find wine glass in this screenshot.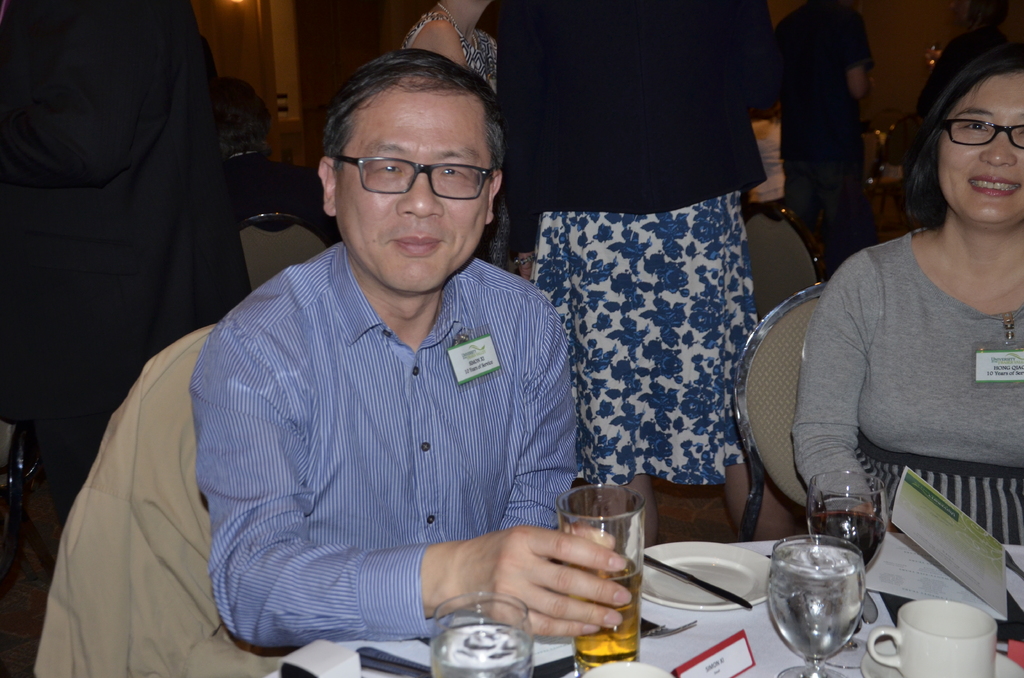
The bounding box for wine glass is Rect(428, 591, 533, 677).
